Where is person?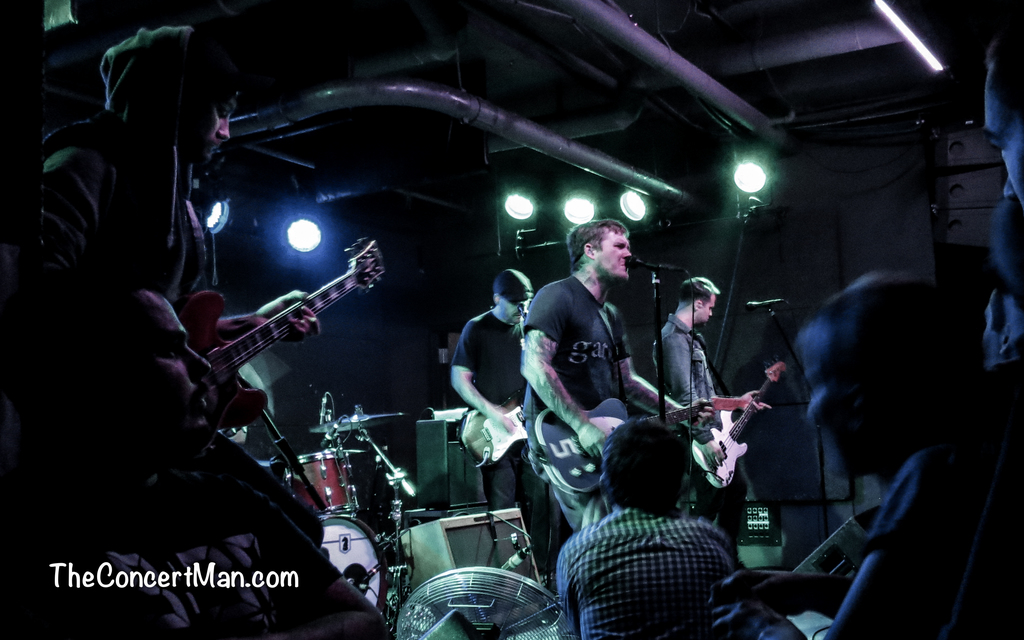
bbox(519, 217, 717, 529).
